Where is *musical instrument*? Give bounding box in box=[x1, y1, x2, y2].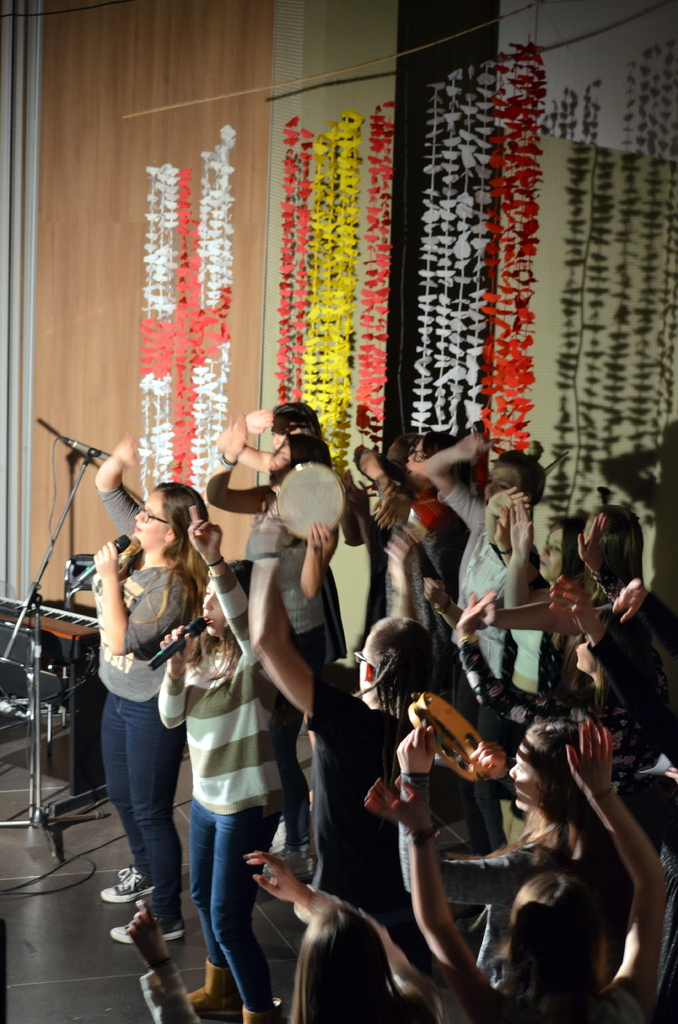
box=[280, 459, 339, 544].
